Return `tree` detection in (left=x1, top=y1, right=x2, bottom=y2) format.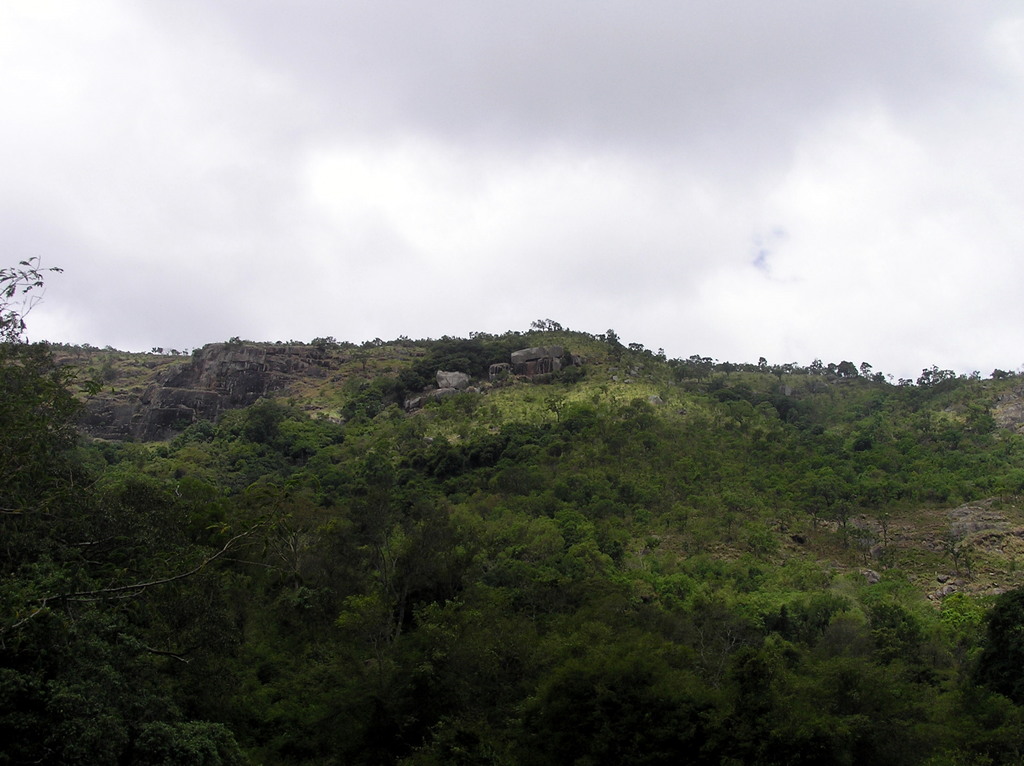
(left=685, top=354, right=713, bottom=370).
